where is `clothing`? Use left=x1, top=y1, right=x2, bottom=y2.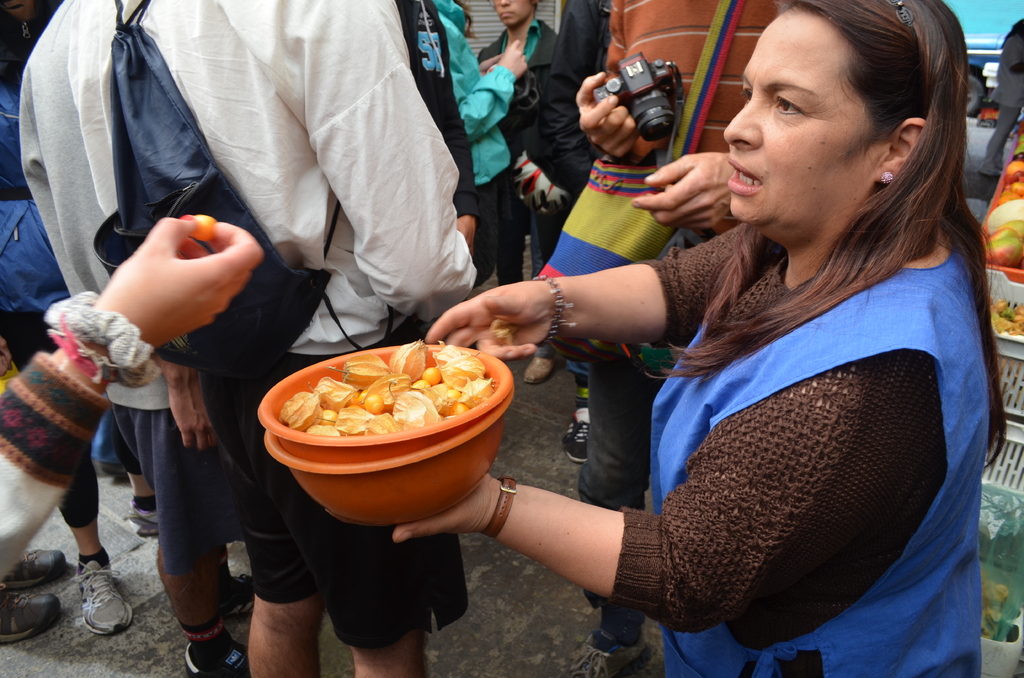
left=106, top=397, right=227, bottom=578.
